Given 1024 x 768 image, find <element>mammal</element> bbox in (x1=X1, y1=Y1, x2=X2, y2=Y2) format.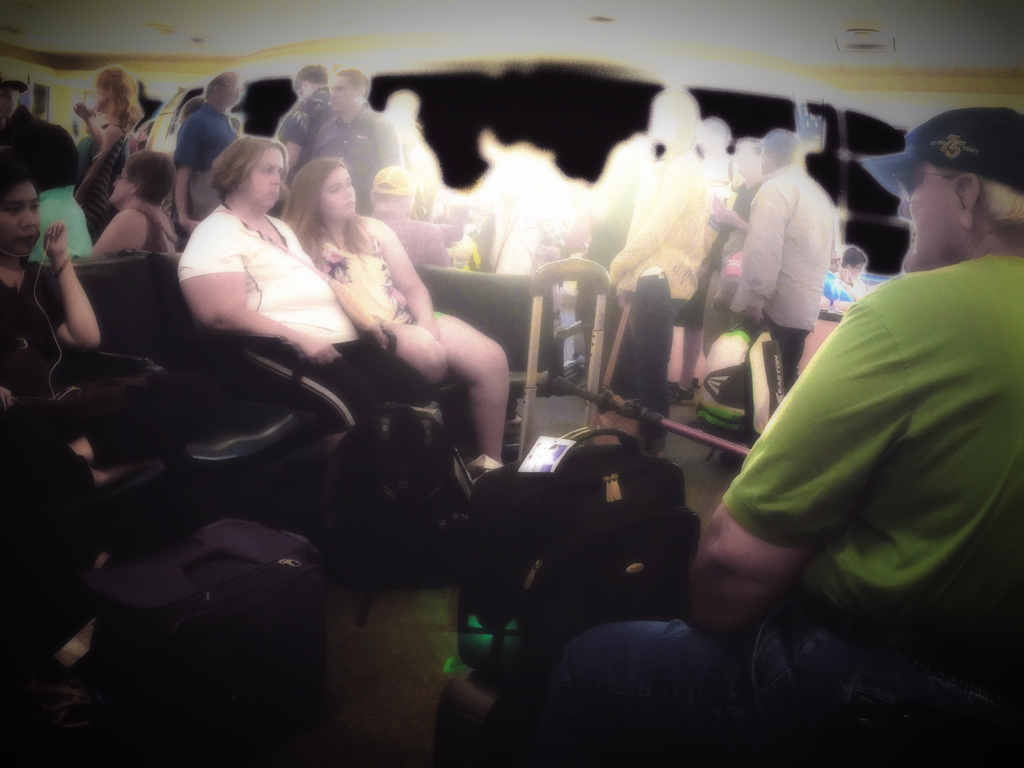
(x1=172, y1=67, x2=246, y2=226).
